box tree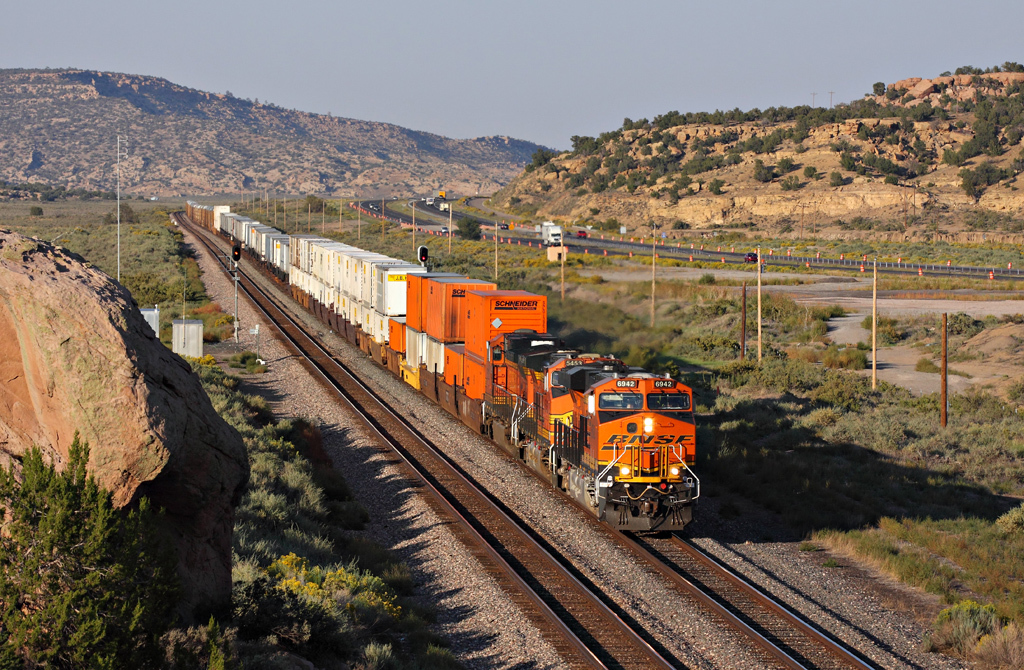
[572, 135, 579, 148]
